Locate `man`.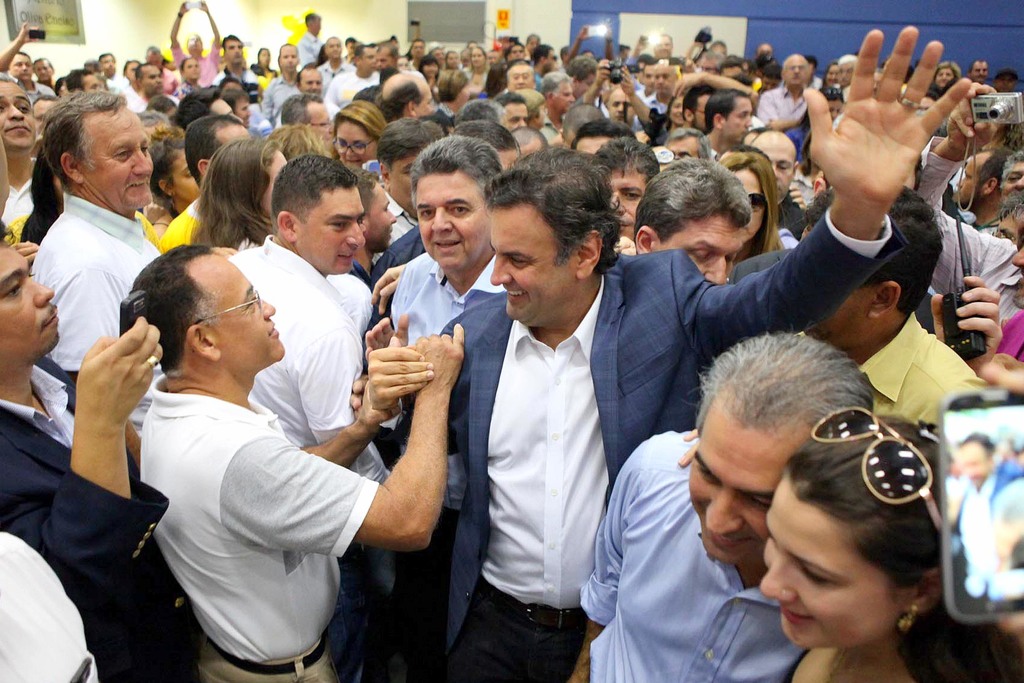
Bounding box: (328,46,381,116).
